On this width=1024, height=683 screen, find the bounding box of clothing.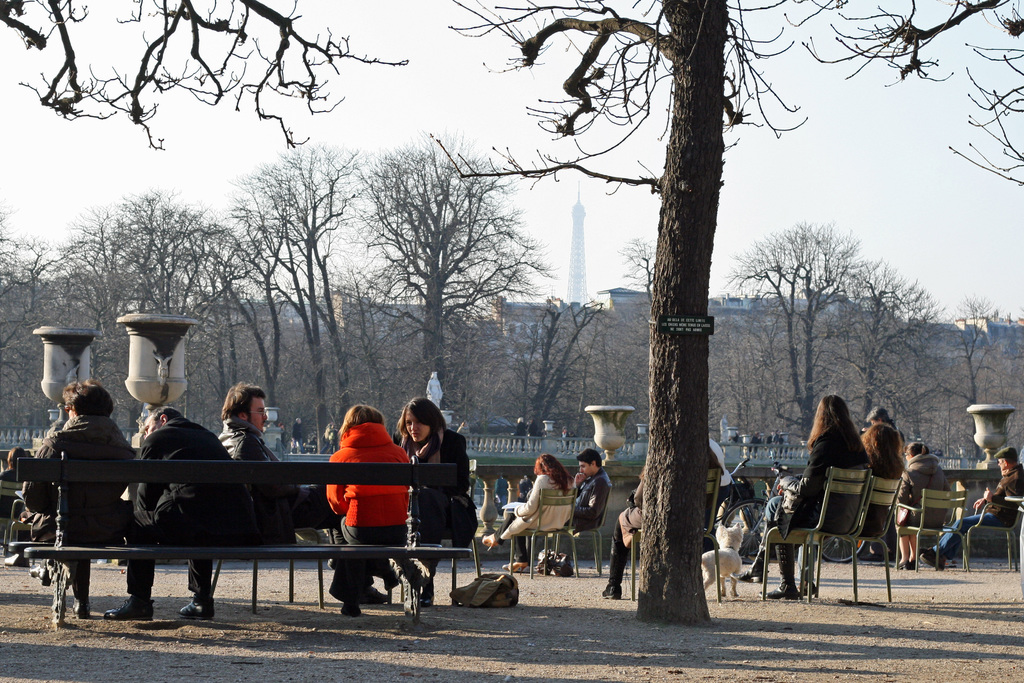
Bounding box: [x1=610, y1=445, x2=724, y2=583].
